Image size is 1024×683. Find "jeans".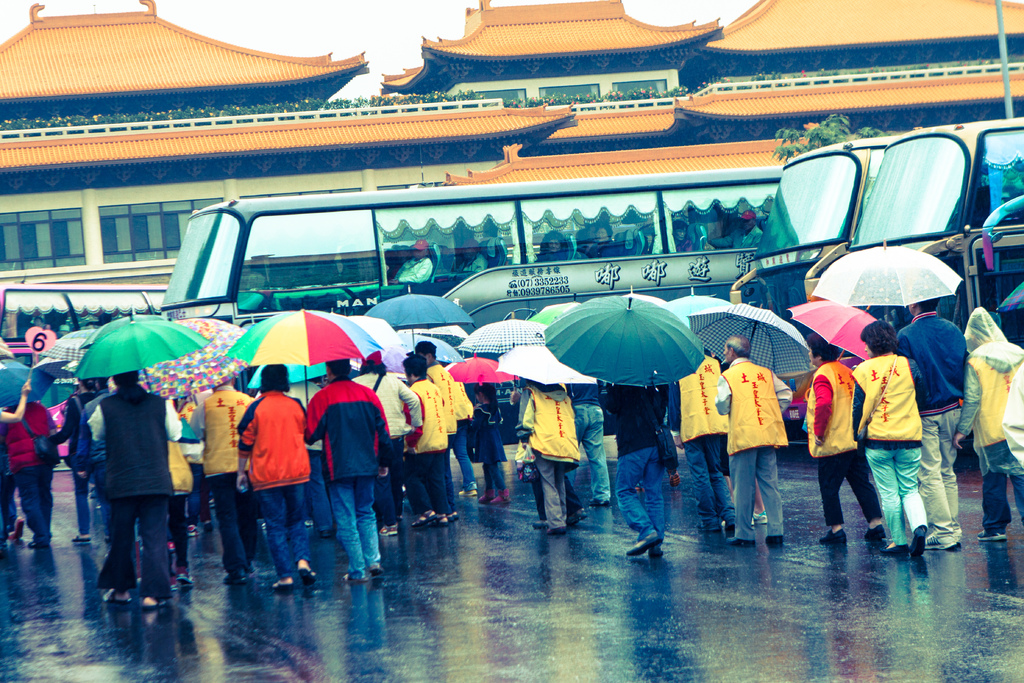
726, 434, 786, 539.
